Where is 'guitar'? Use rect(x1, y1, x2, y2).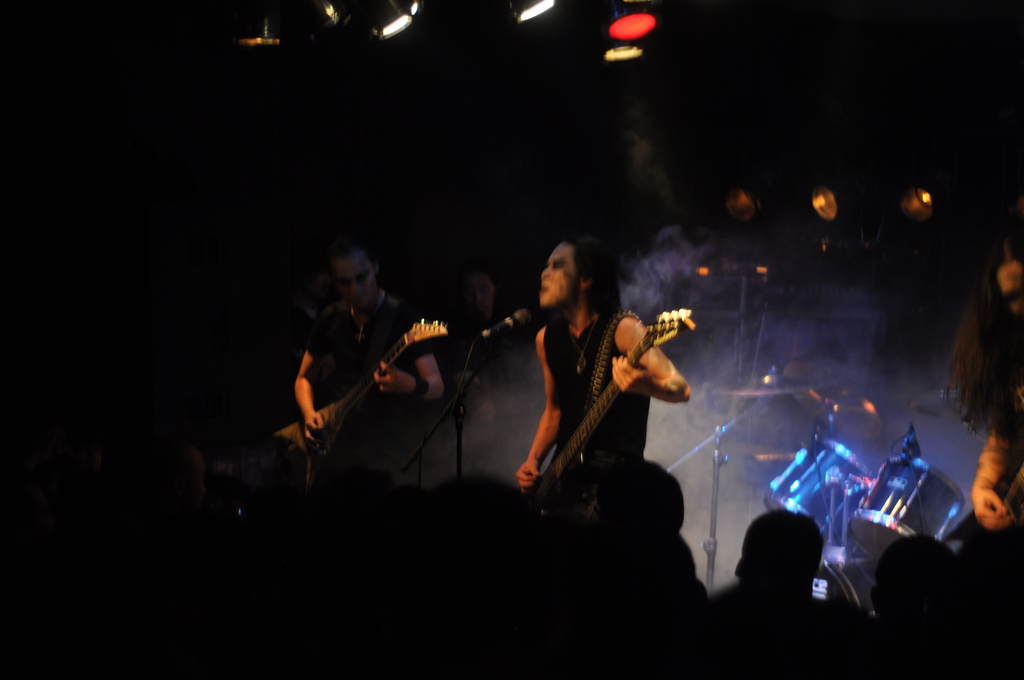
rect(511, 282, 721, 511).
